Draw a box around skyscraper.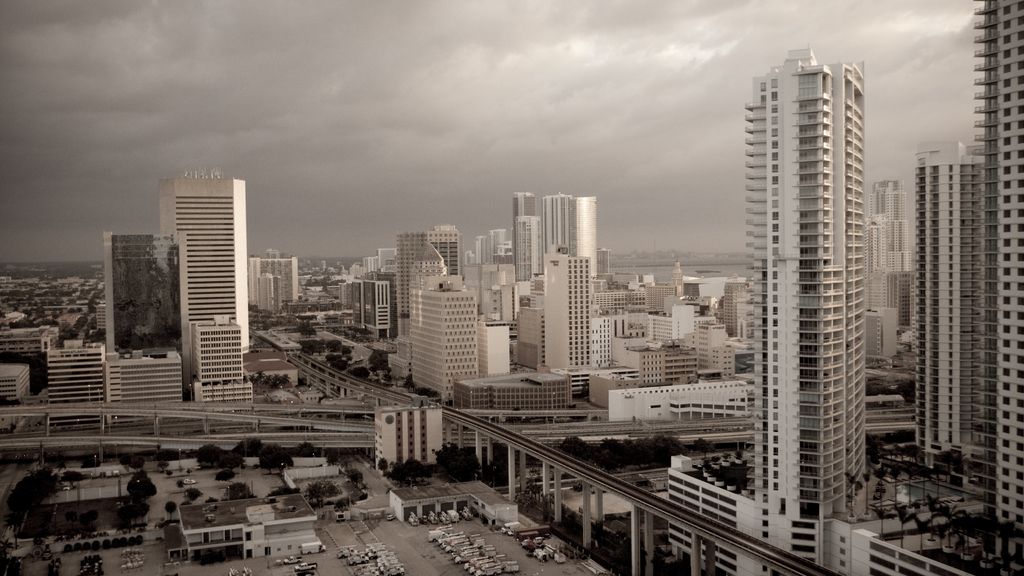
<region>744, 44, 870, 517</region>.
